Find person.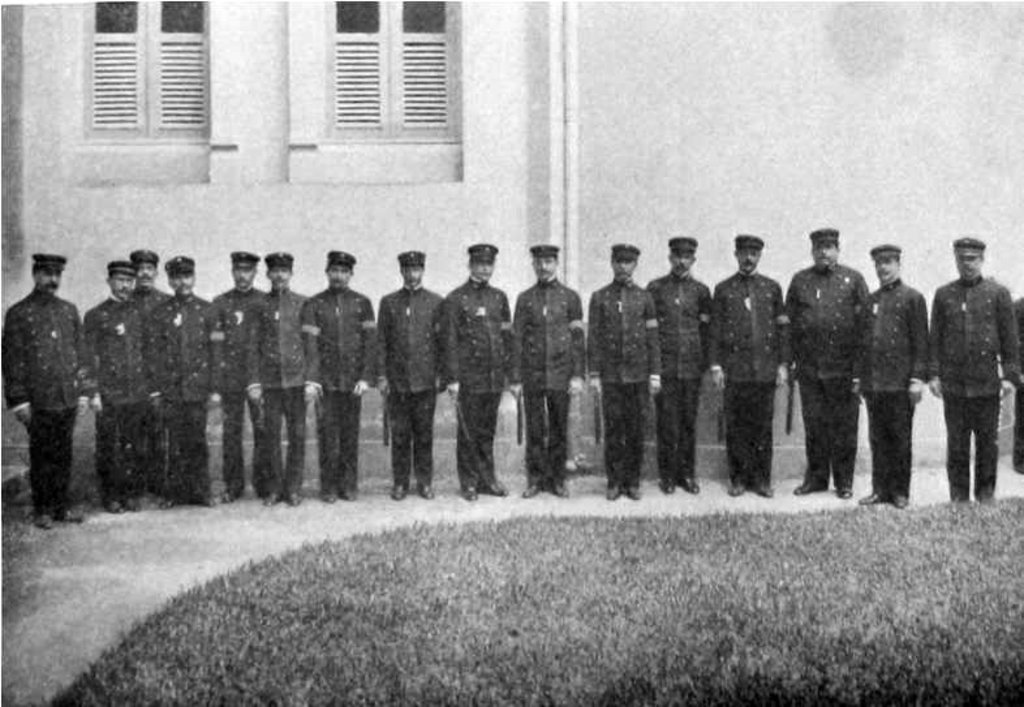
region(935, 233, 1010, 512).
